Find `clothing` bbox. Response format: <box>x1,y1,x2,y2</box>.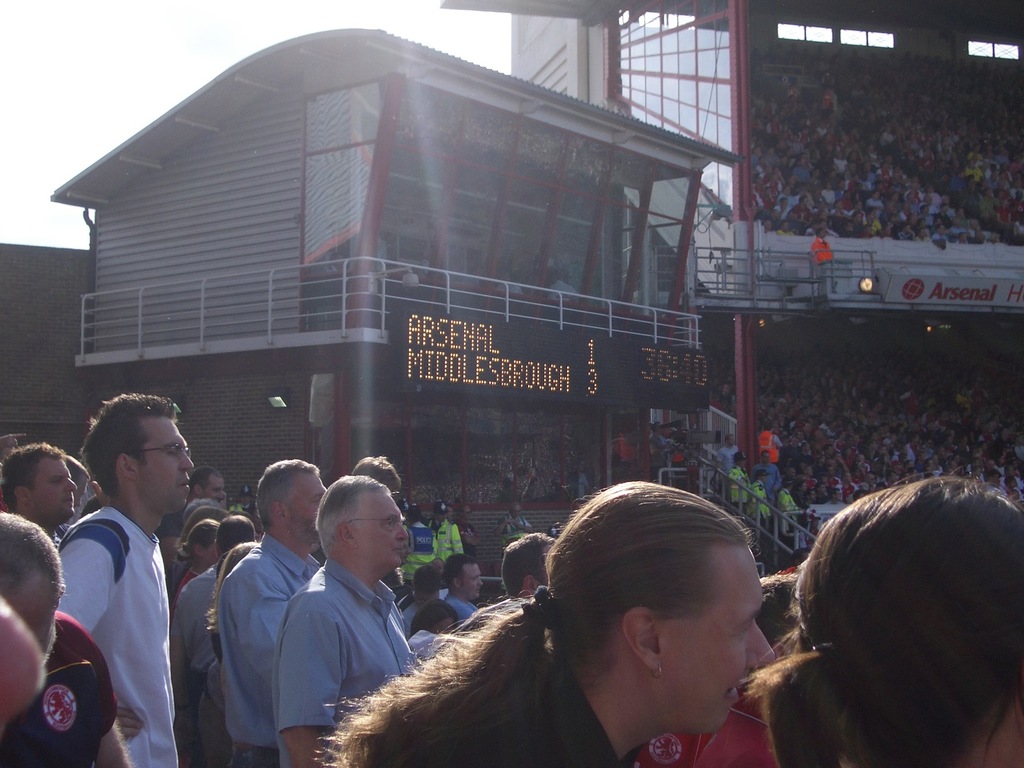
<box>438,589,472,621</box>.
